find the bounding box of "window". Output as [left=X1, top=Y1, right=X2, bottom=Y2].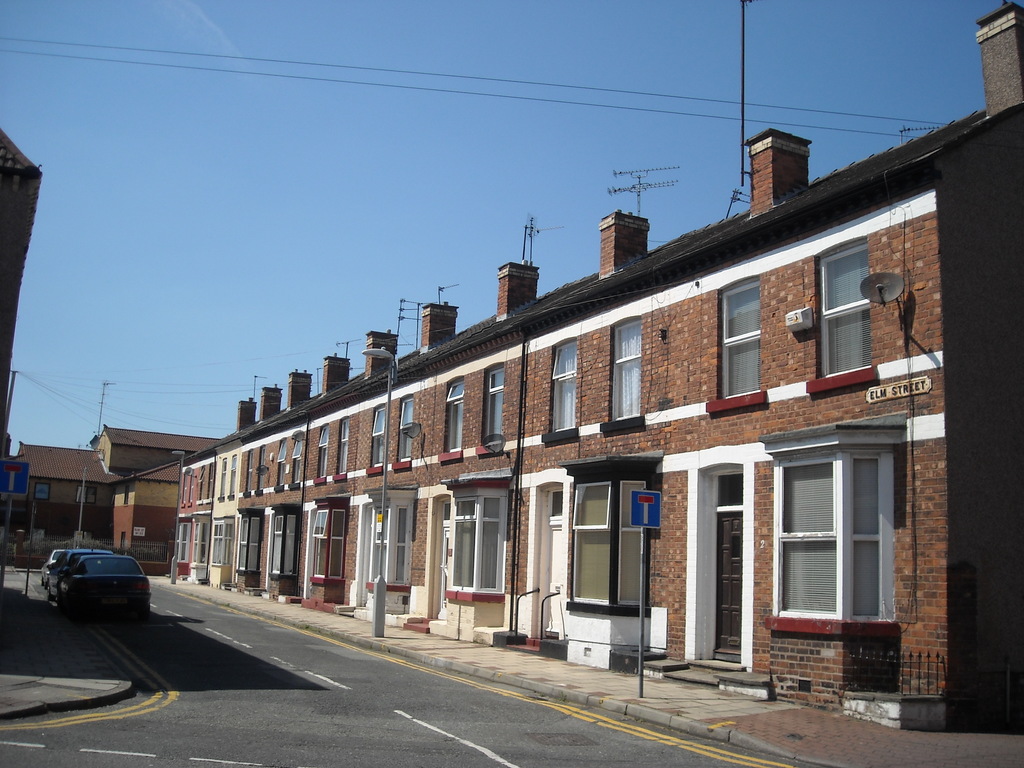
[left=335, top=415, right=349, bottom=477].
